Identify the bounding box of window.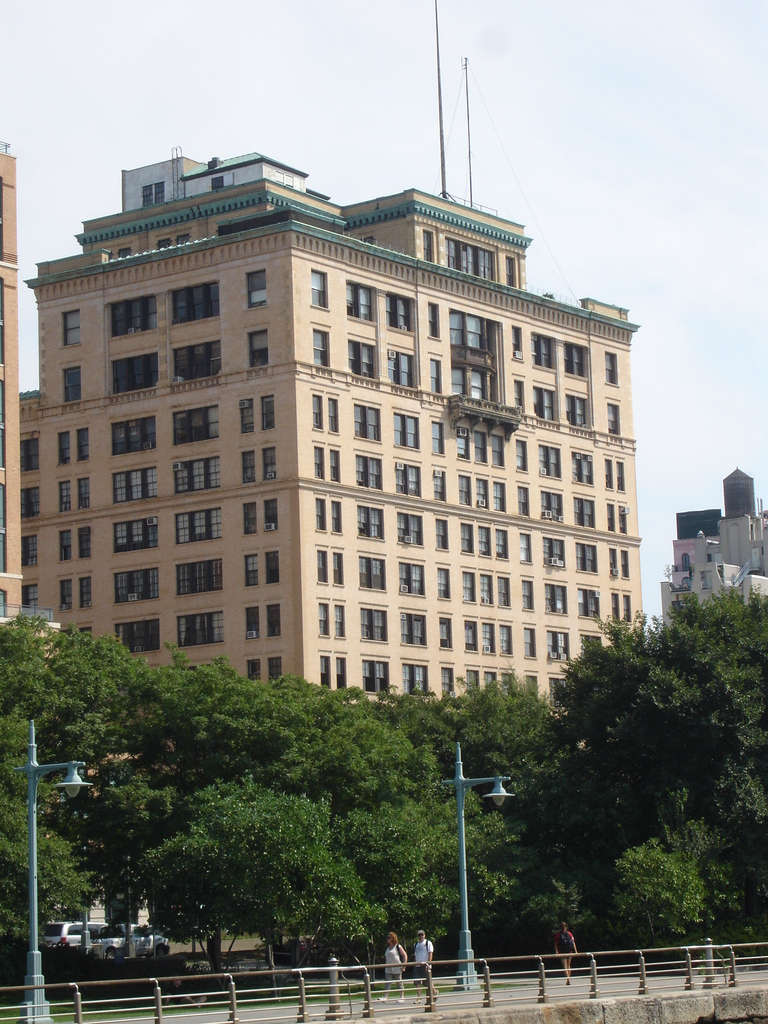
358 401 382 438.
